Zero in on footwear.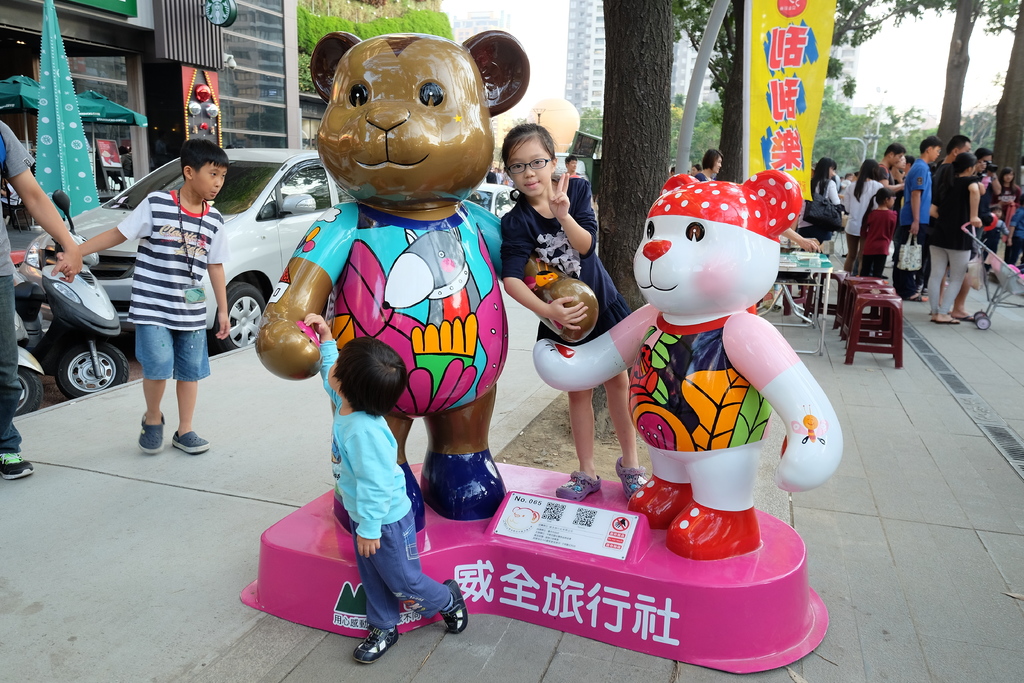
Zeroed in: box=[616, 454, 648, 496].
